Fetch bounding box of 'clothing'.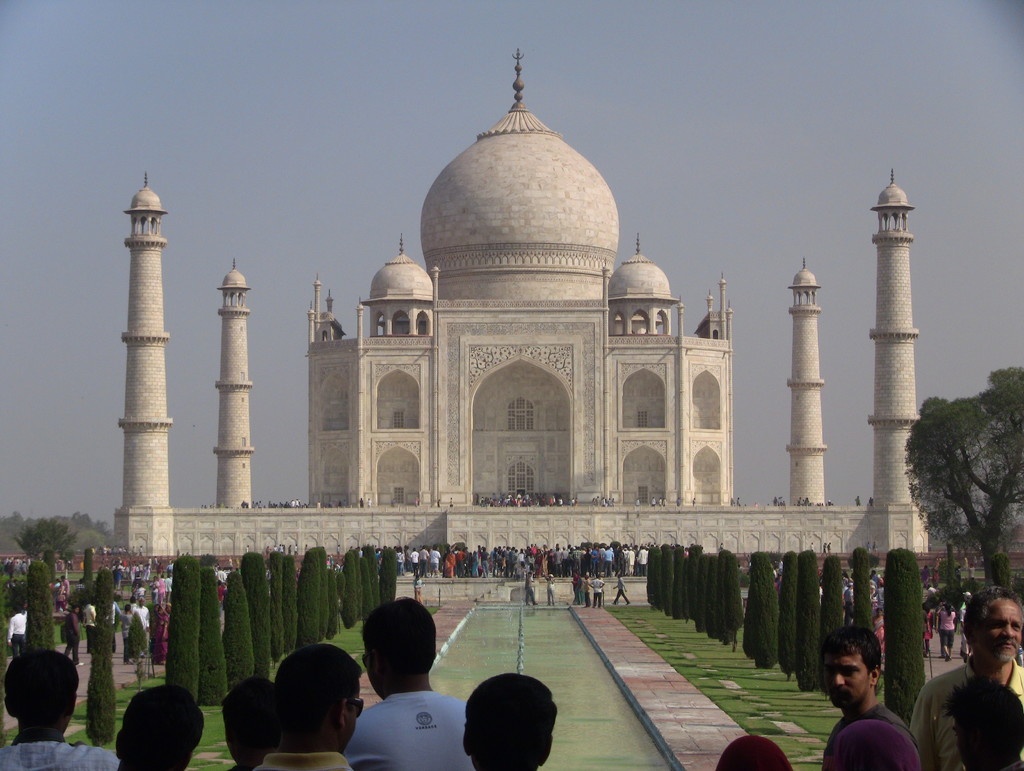
Bbox: x1=163 y1=577 x2=171 y2=595.
